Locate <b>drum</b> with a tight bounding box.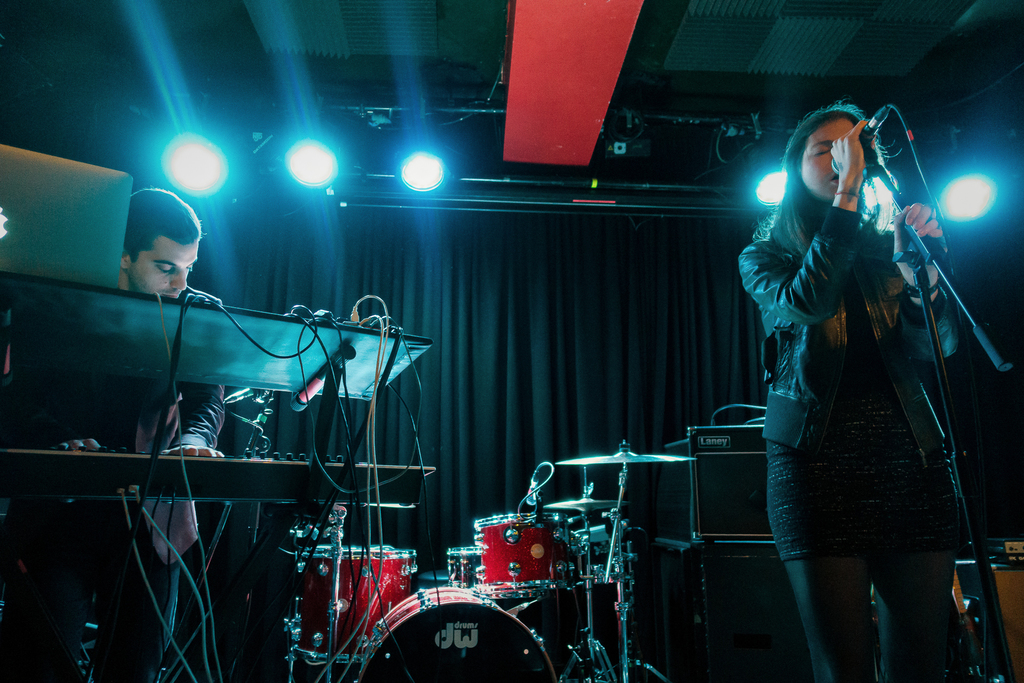
left=297, top=543, right=431, bottom=682.
